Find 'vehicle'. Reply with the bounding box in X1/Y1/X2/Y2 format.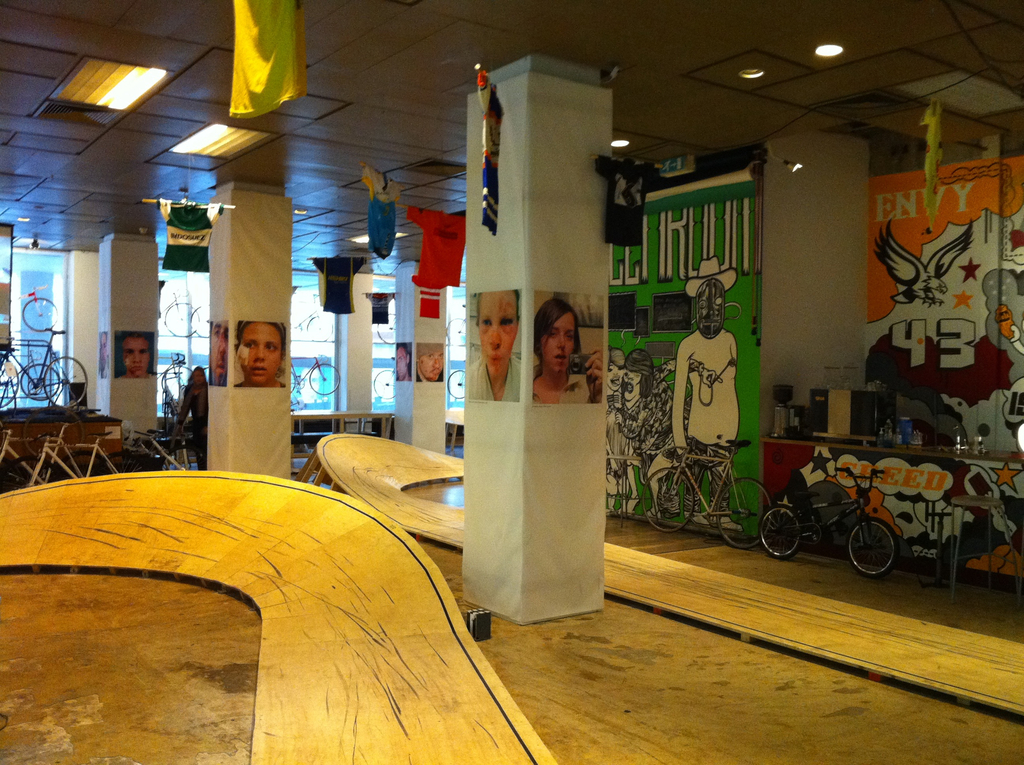
289/348/351/396.
